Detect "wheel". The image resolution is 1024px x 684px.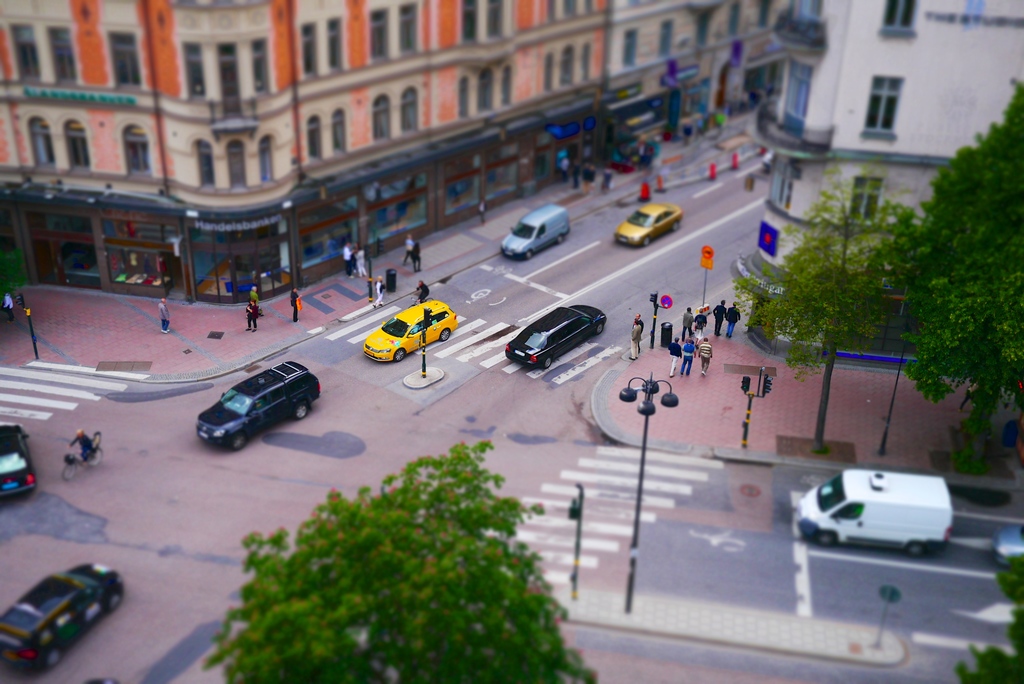
x1=596 y1=323 x2=604 y2=334.
